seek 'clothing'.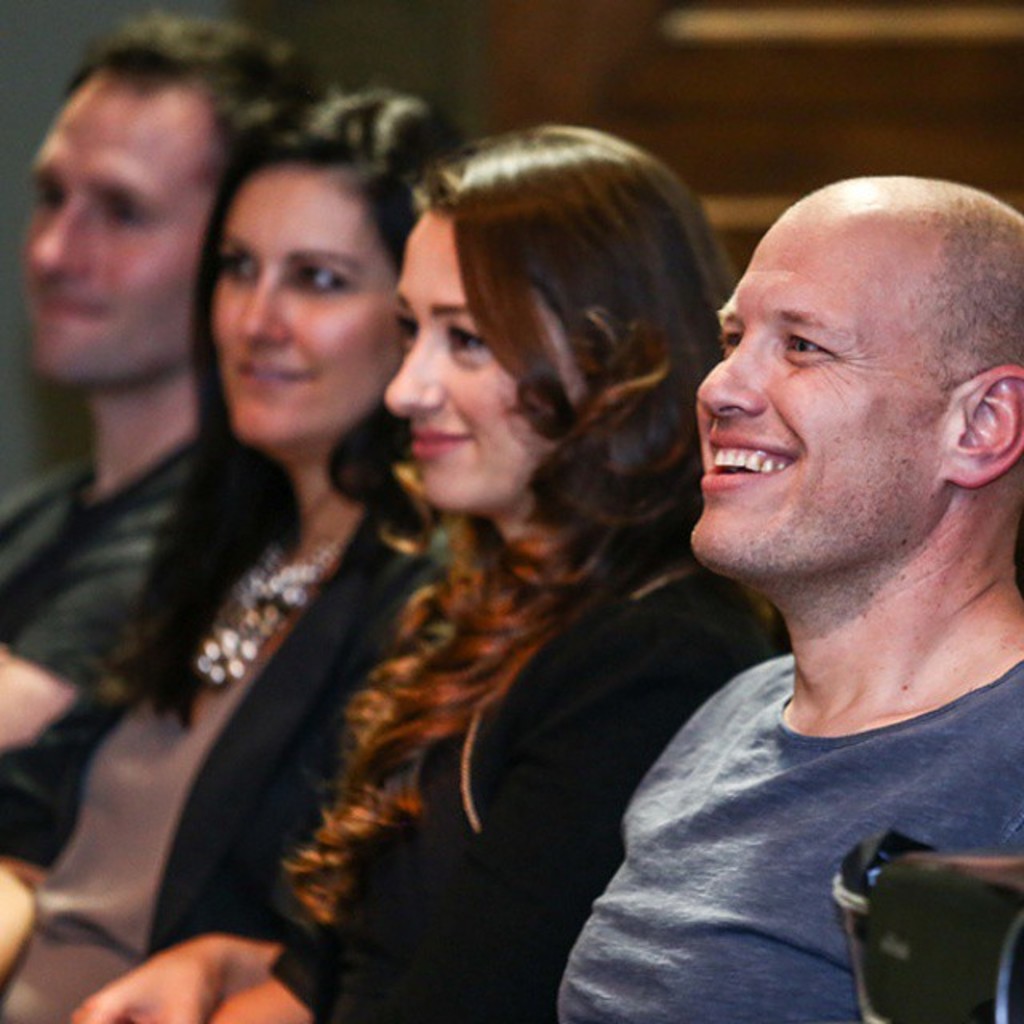
[557, 645, 1022, 1022].
